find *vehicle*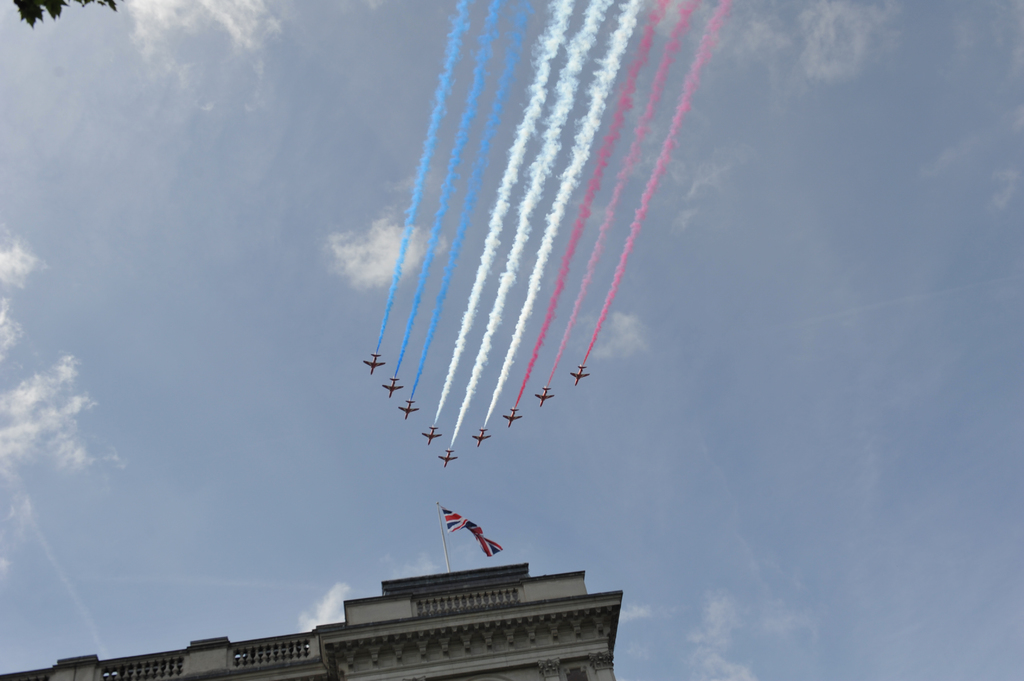
x1=399 y1=397 x2=421 y2=422
